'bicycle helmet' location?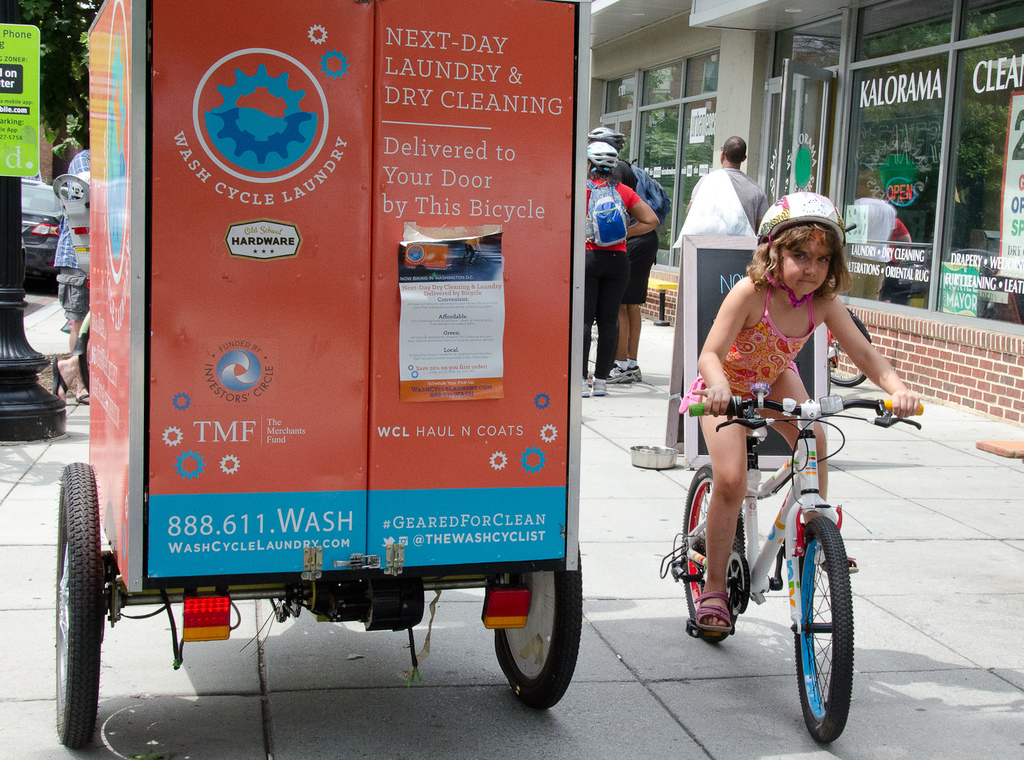
<box>584,127,618,141</box>
